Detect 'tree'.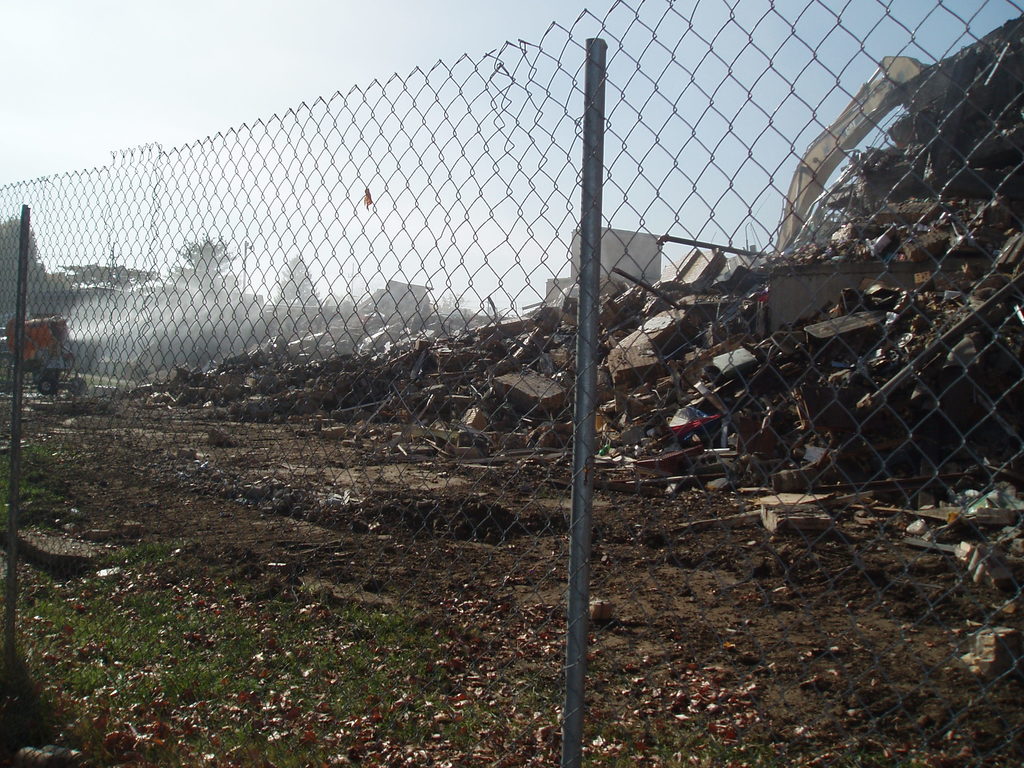
Detected at locate(0, 208, 54, 301).
